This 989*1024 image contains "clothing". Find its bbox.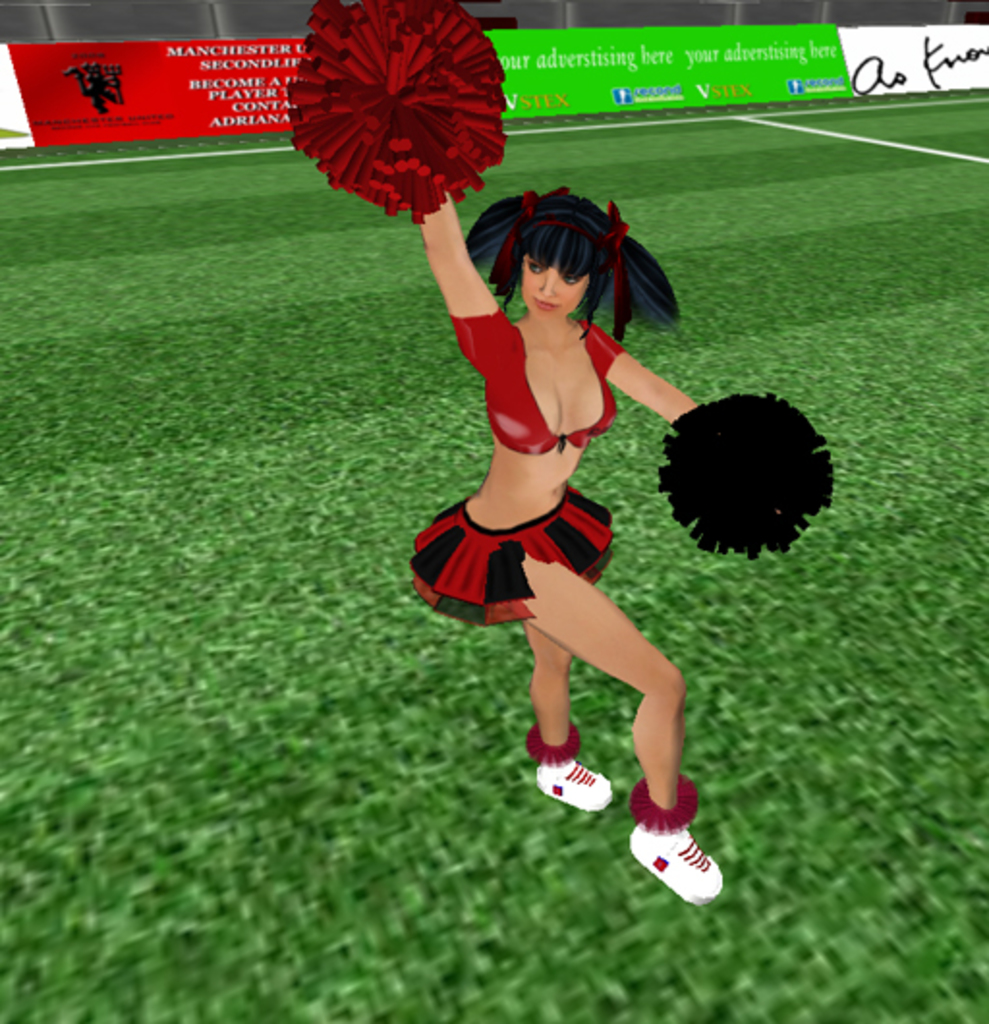
l=440, t=301, r=634, b=468.
